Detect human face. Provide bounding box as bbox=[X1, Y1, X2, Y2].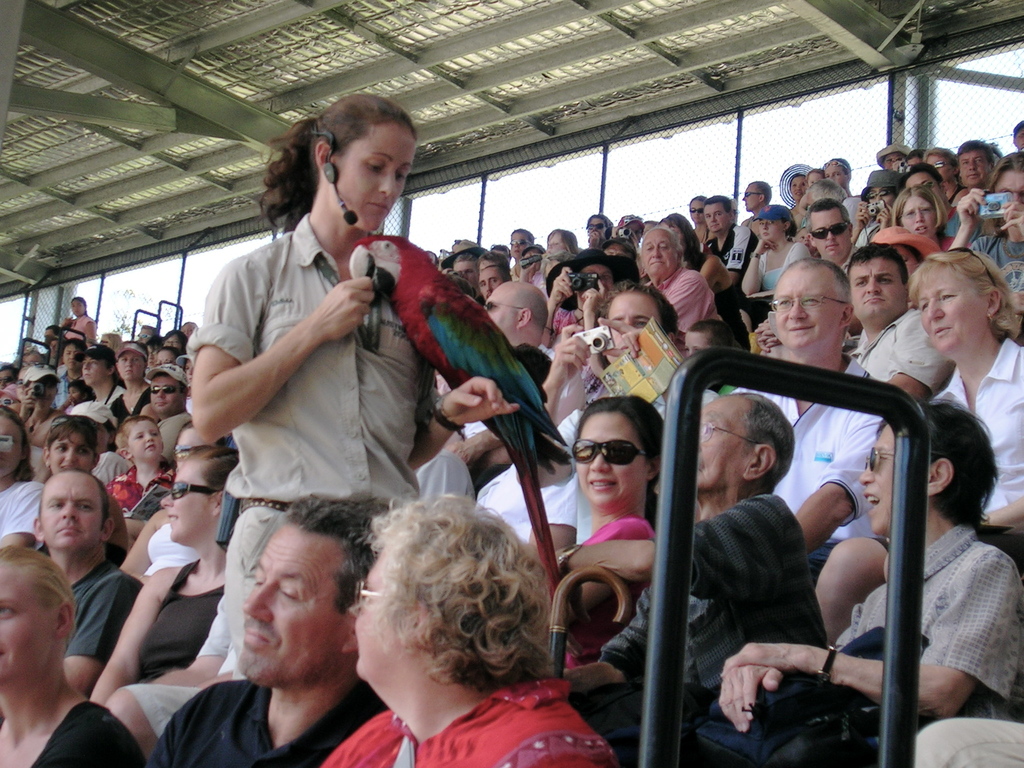
bbox=[705, 202, 730, 232].
